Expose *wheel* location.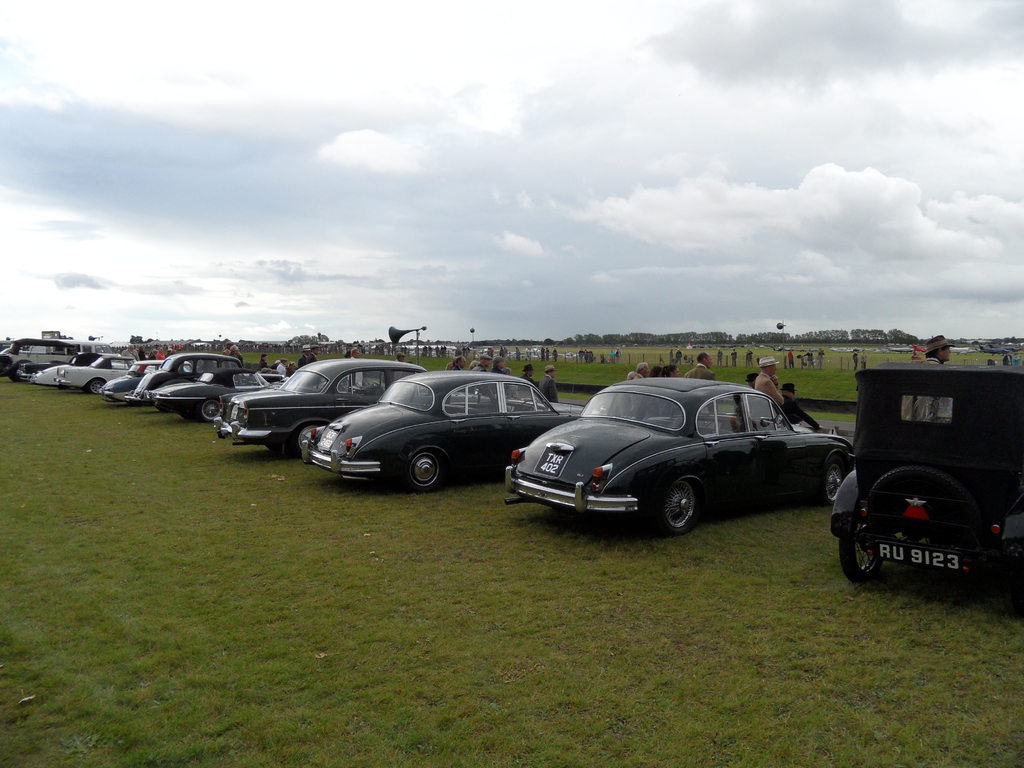
Exposed at box=[238, 377, 247, 382].
